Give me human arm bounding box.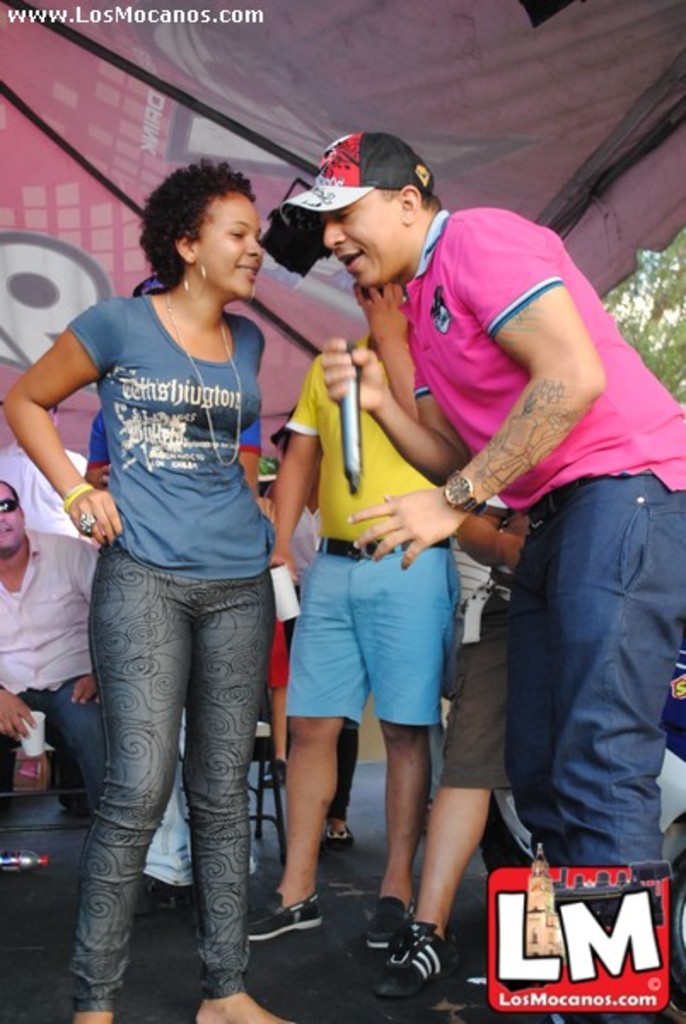
336 212 604 567.
